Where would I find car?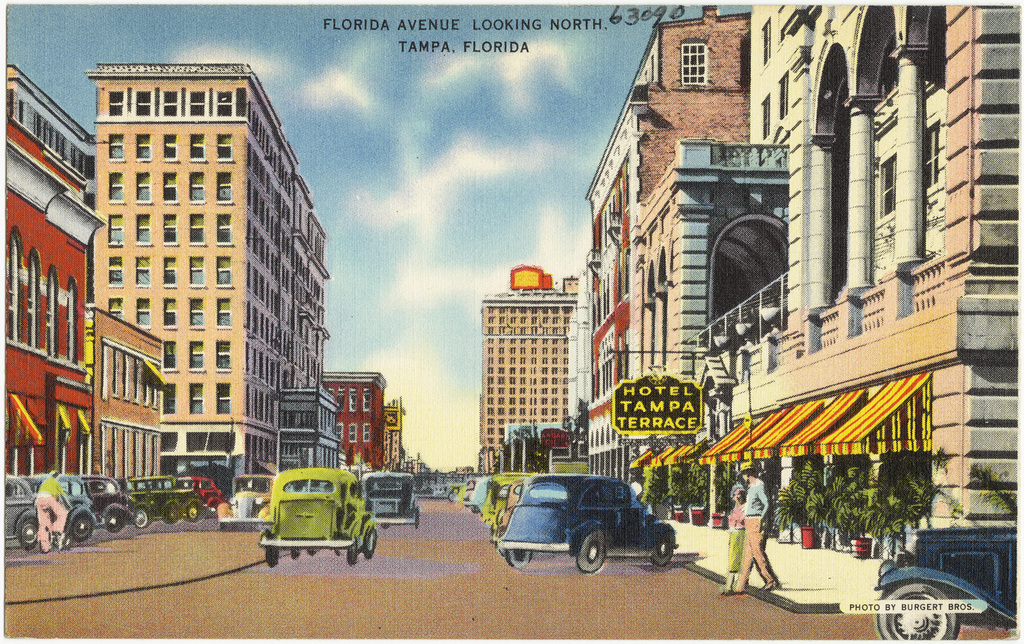
At detection(362, 472, 420, 530).
